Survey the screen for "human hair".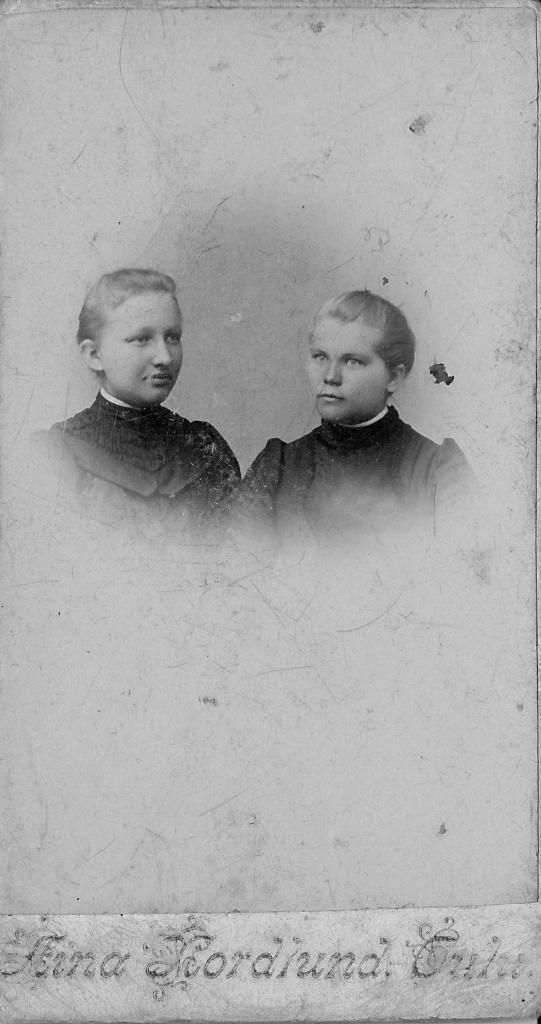
Survey found: 77,271,180,355.
